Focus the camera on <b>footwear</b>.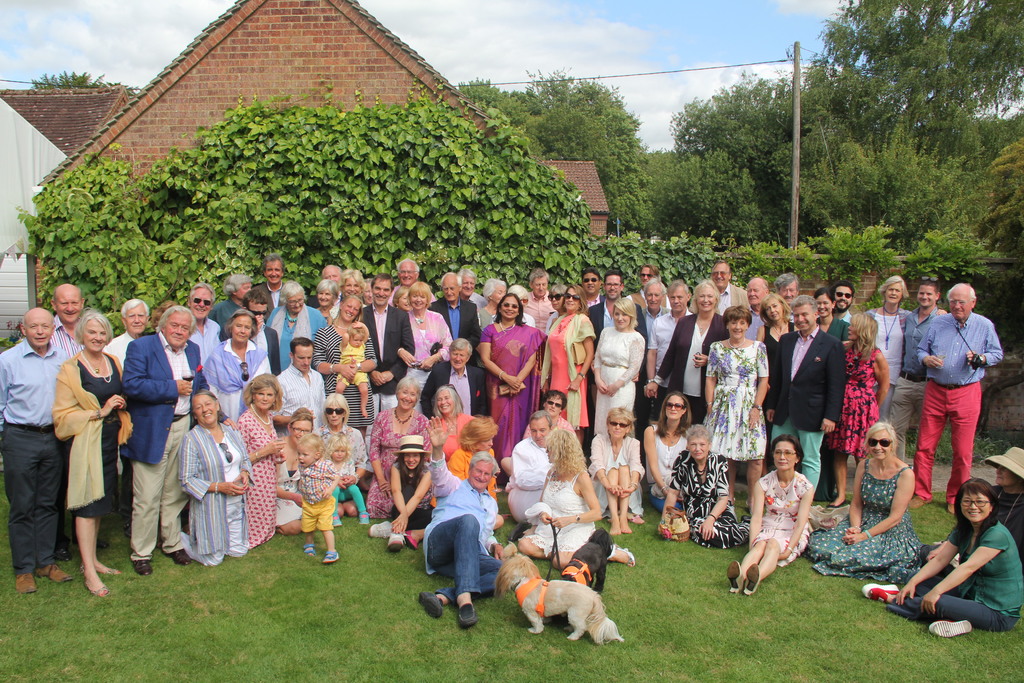
Focus region: rect(98, 559, 118, 575).
